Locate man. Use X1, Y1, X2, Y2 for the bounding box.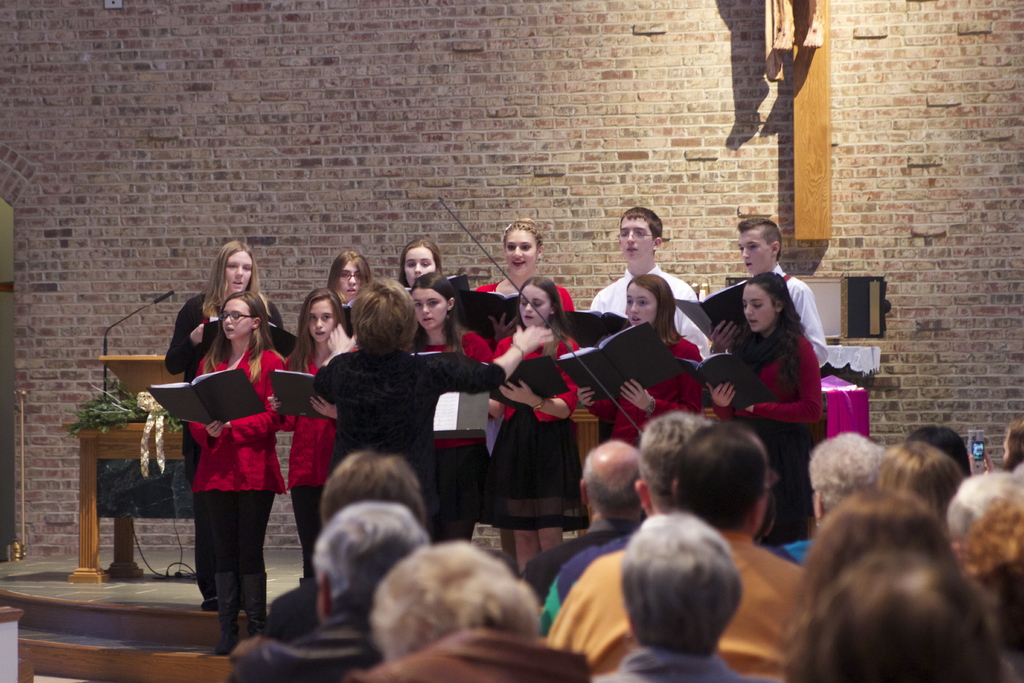
360, 539, 598, 682.
